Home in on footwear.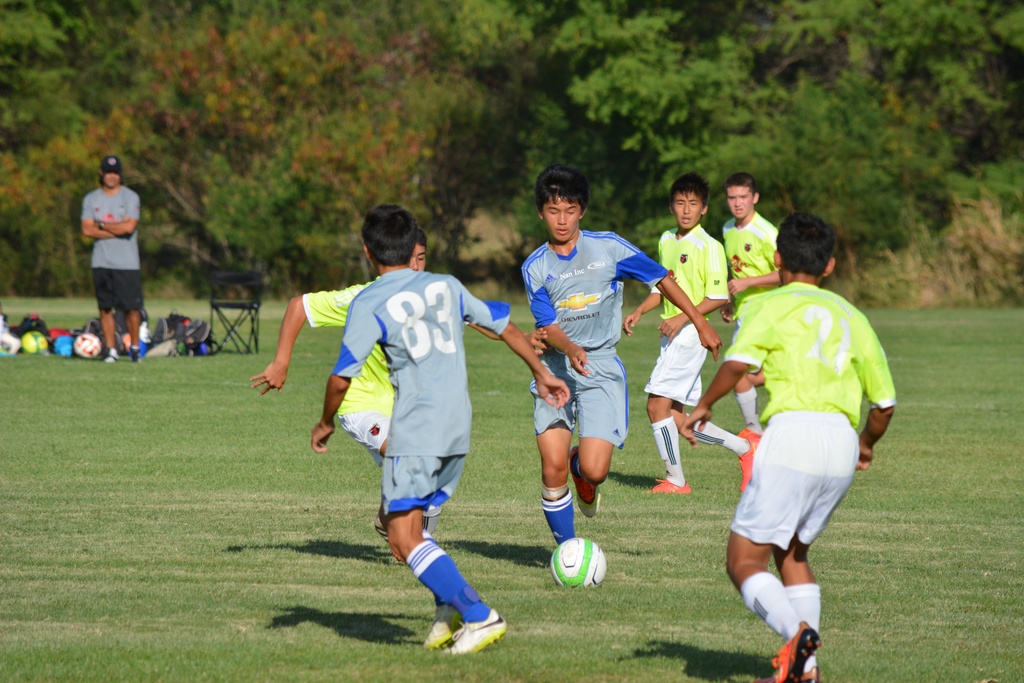
Homed in at 424:604:461:649.
